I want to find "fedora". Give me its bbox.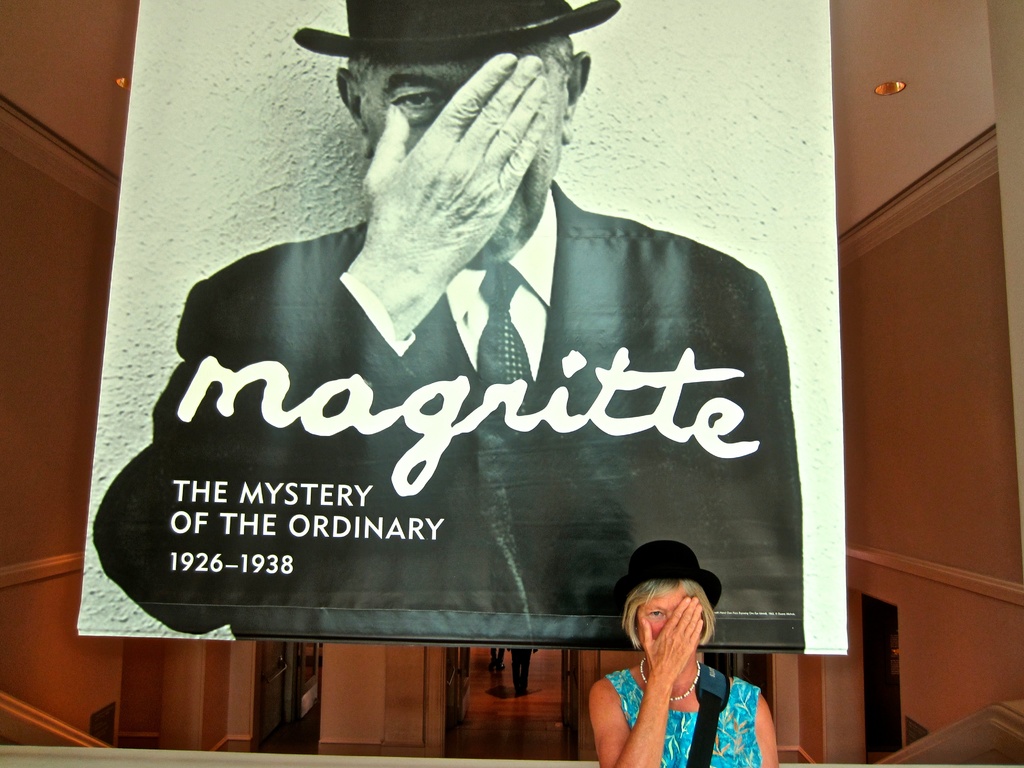
select_region(614, 538, 721, 614).
